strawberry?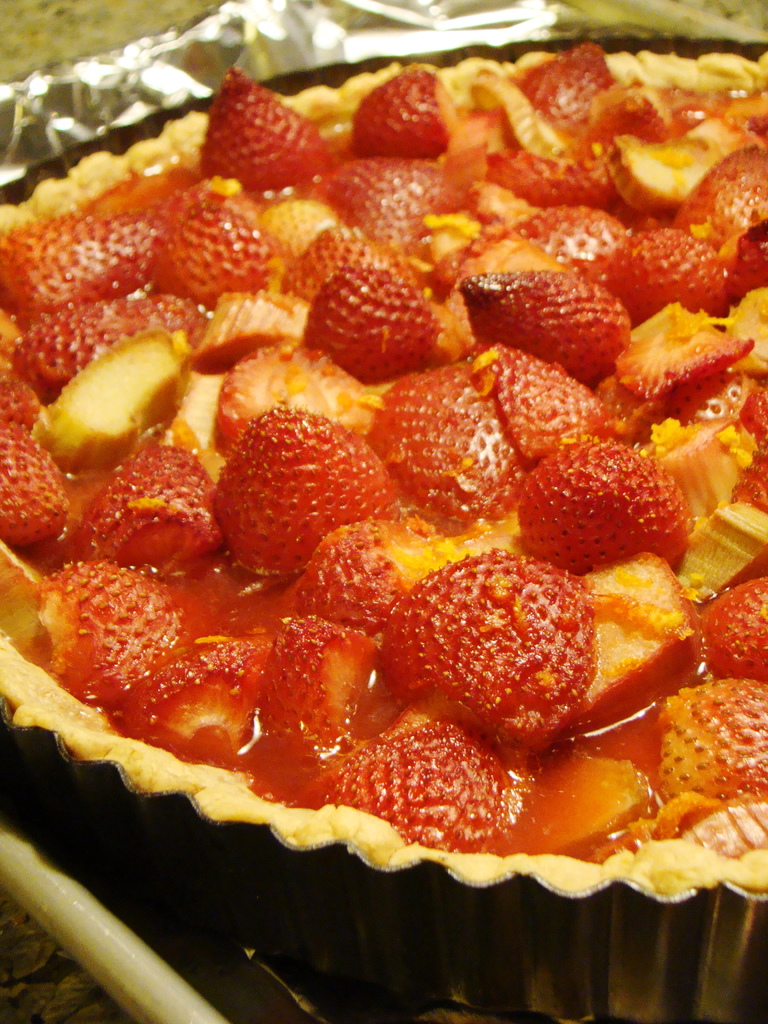
{"x1": 322, "y1": 700, "x2": 528, "y2": 857}
